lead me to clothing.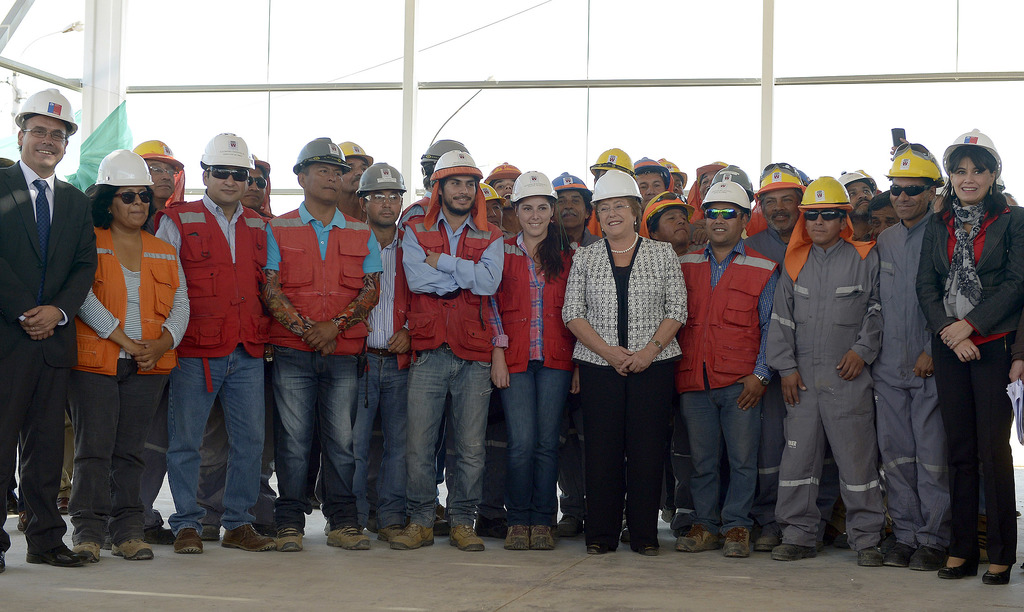
Lead to x1=394, y1=200, x2=509, y2=540.
